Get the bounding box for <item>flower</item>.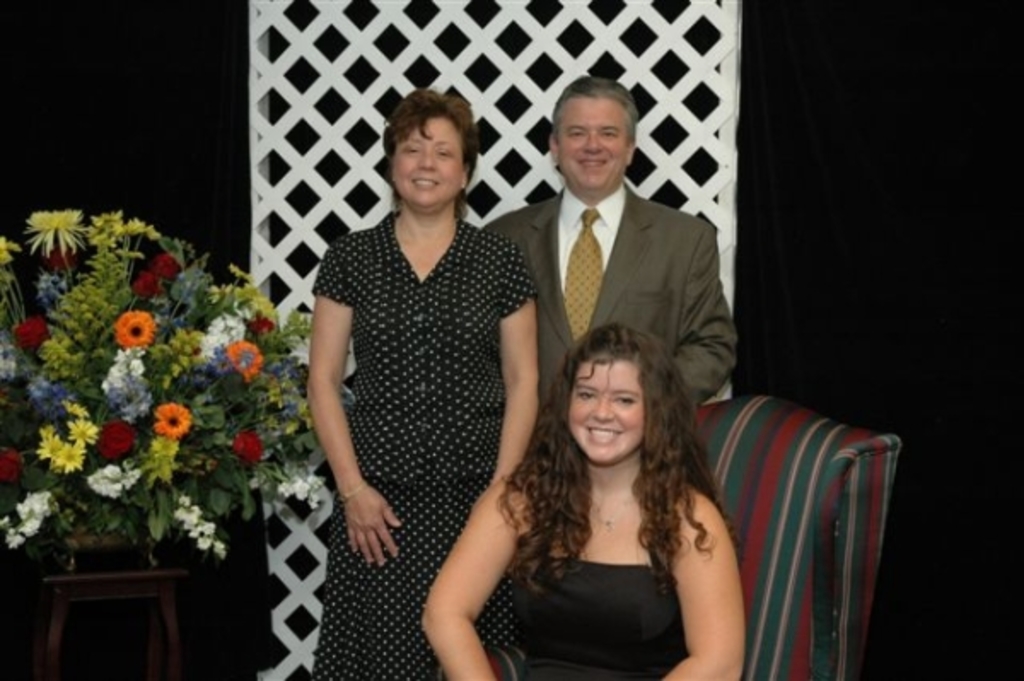
BBox(242, 307, 280, 338).
